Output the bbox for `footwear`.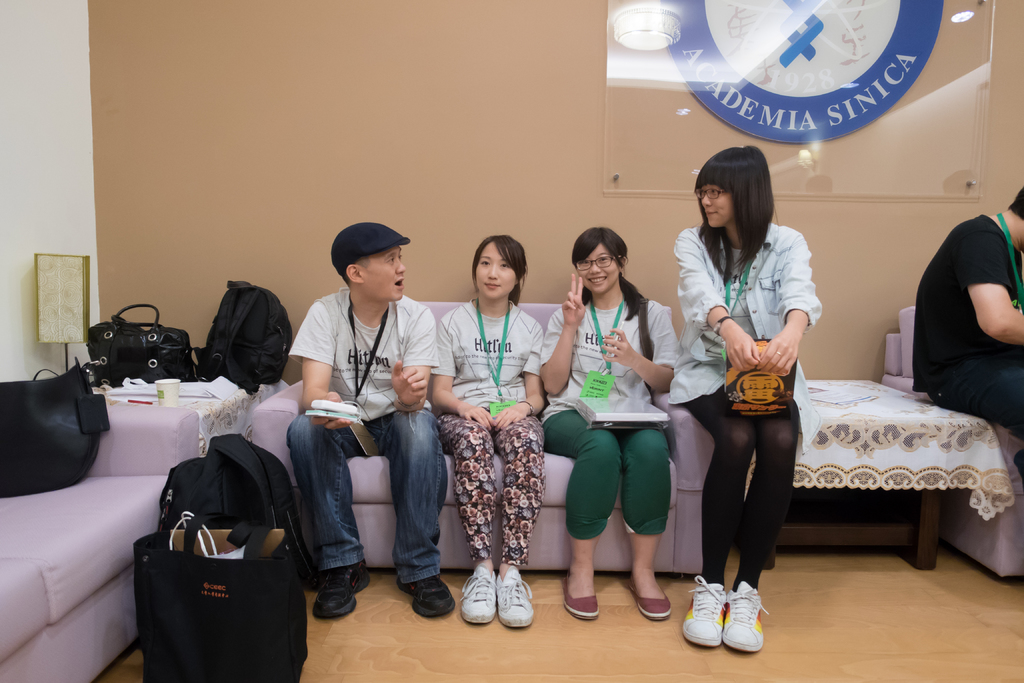
<box>495,562,531,627</box>.
